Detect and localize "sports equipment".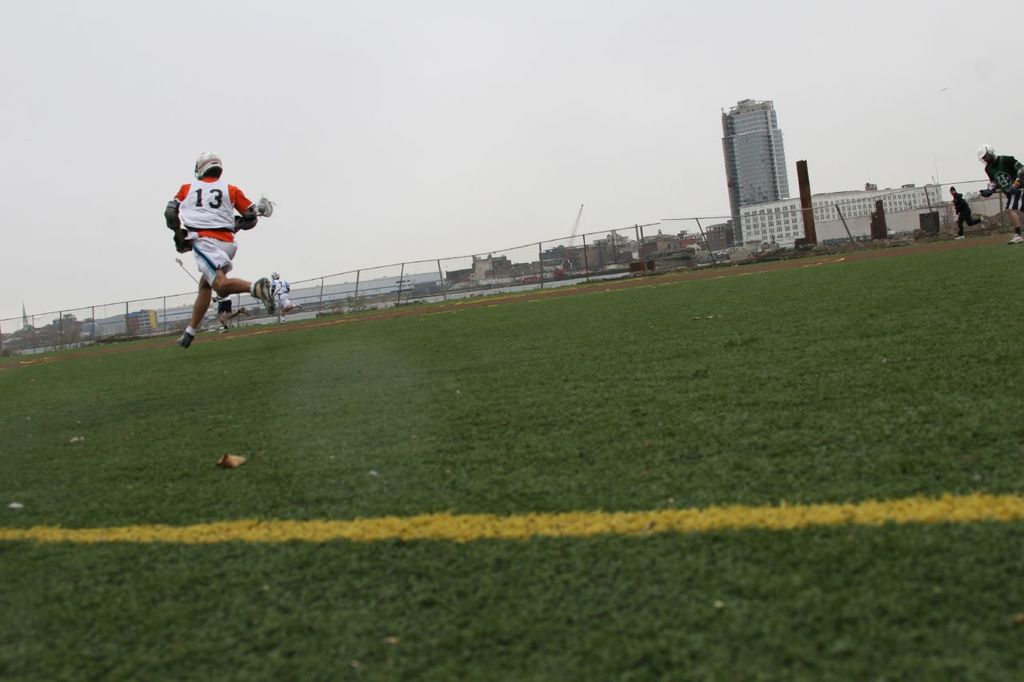
Localized at Rect(174, 327, 189, 348).
